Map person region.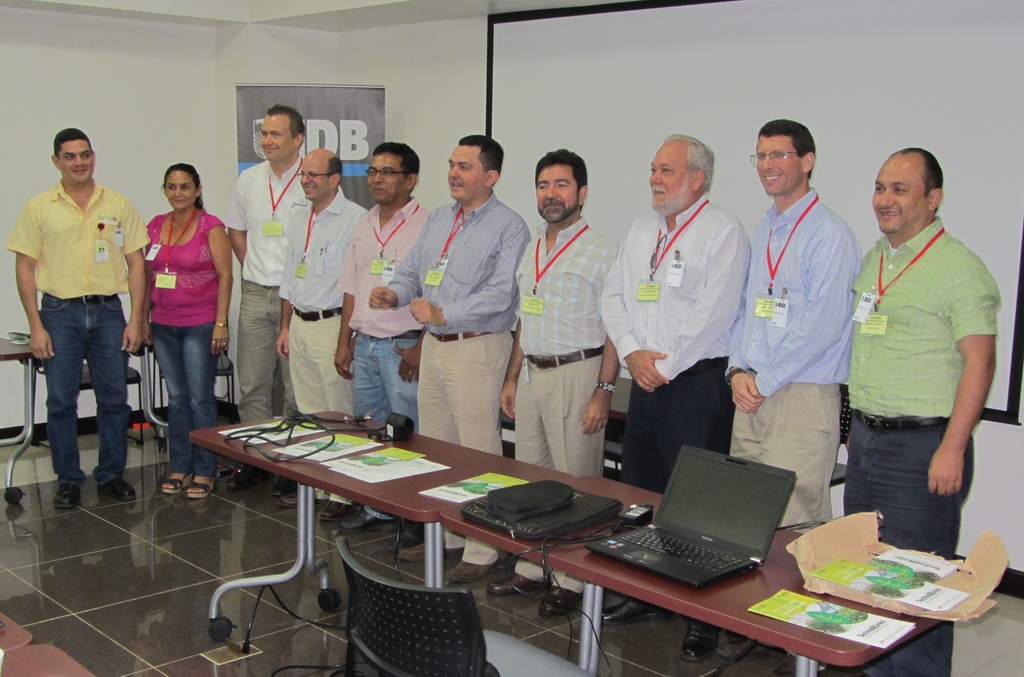
Mapped to select_region(831, 144, 999, 676).
